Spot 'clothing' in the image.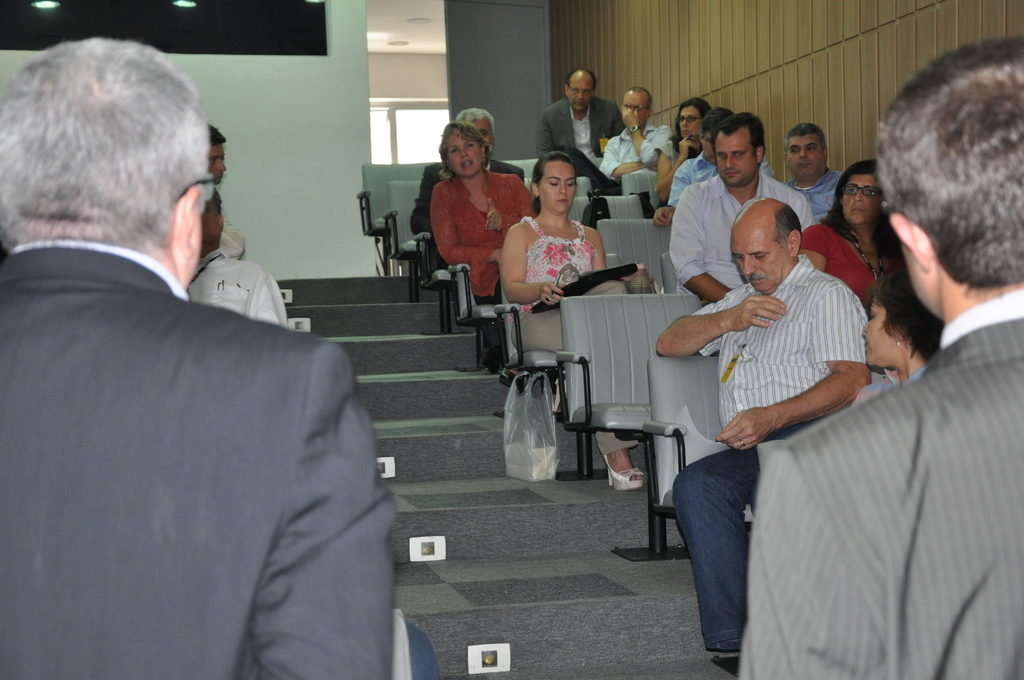
'clothing' found at <region>433, 164, 532, 307</region>.
